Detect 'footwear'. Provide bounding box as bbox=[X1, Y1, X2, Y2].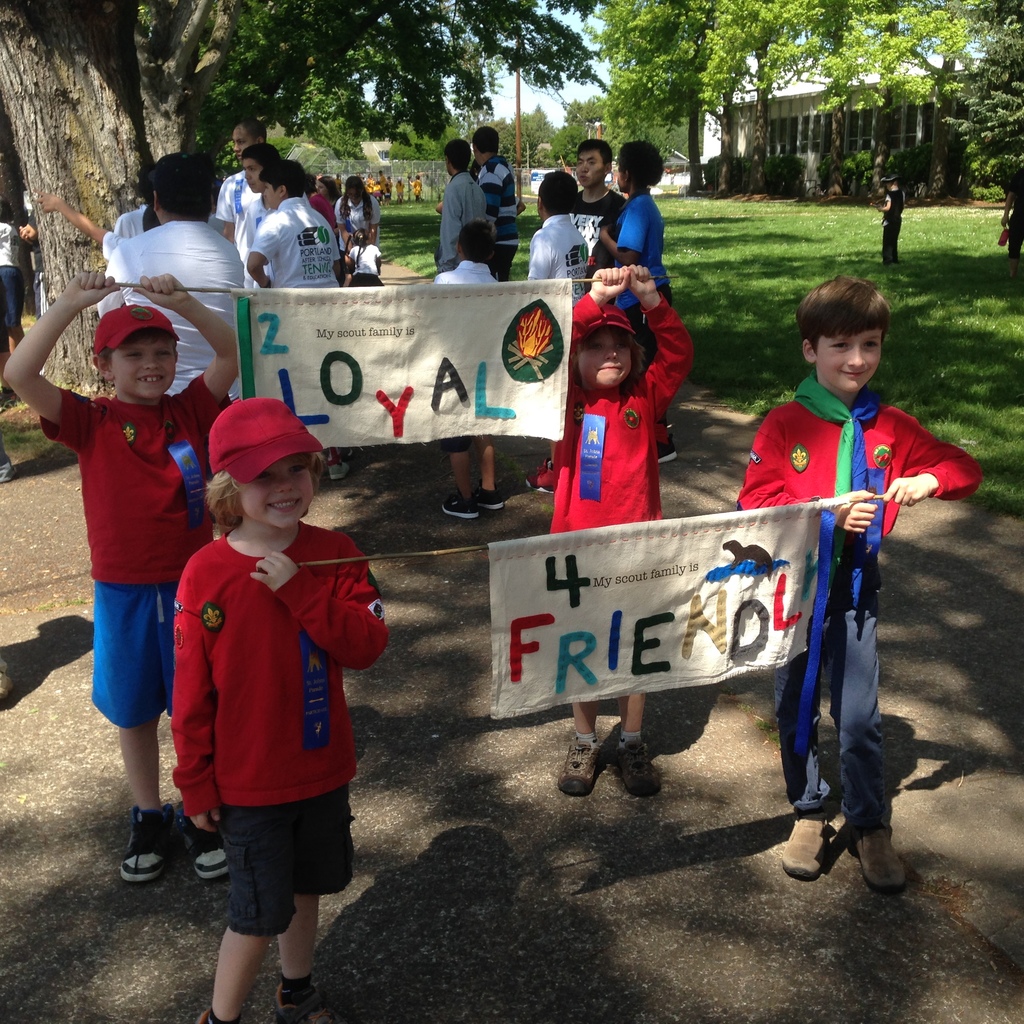
bbox=[271, 975, 321, 1023].
